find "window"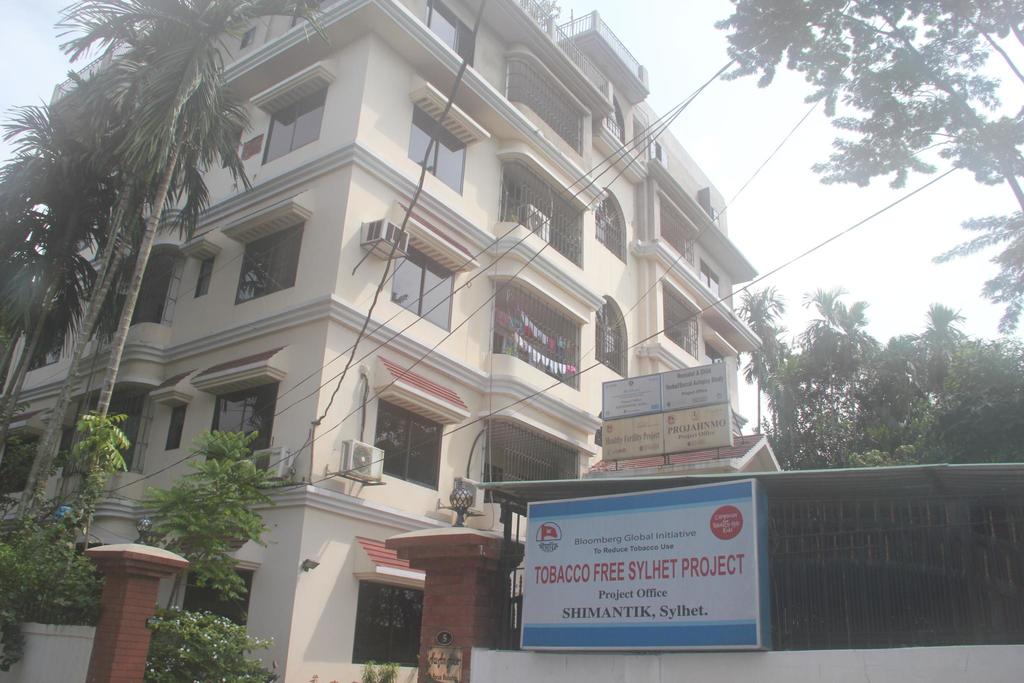
[x1=2, y1=428, x2=40, y2=500]
